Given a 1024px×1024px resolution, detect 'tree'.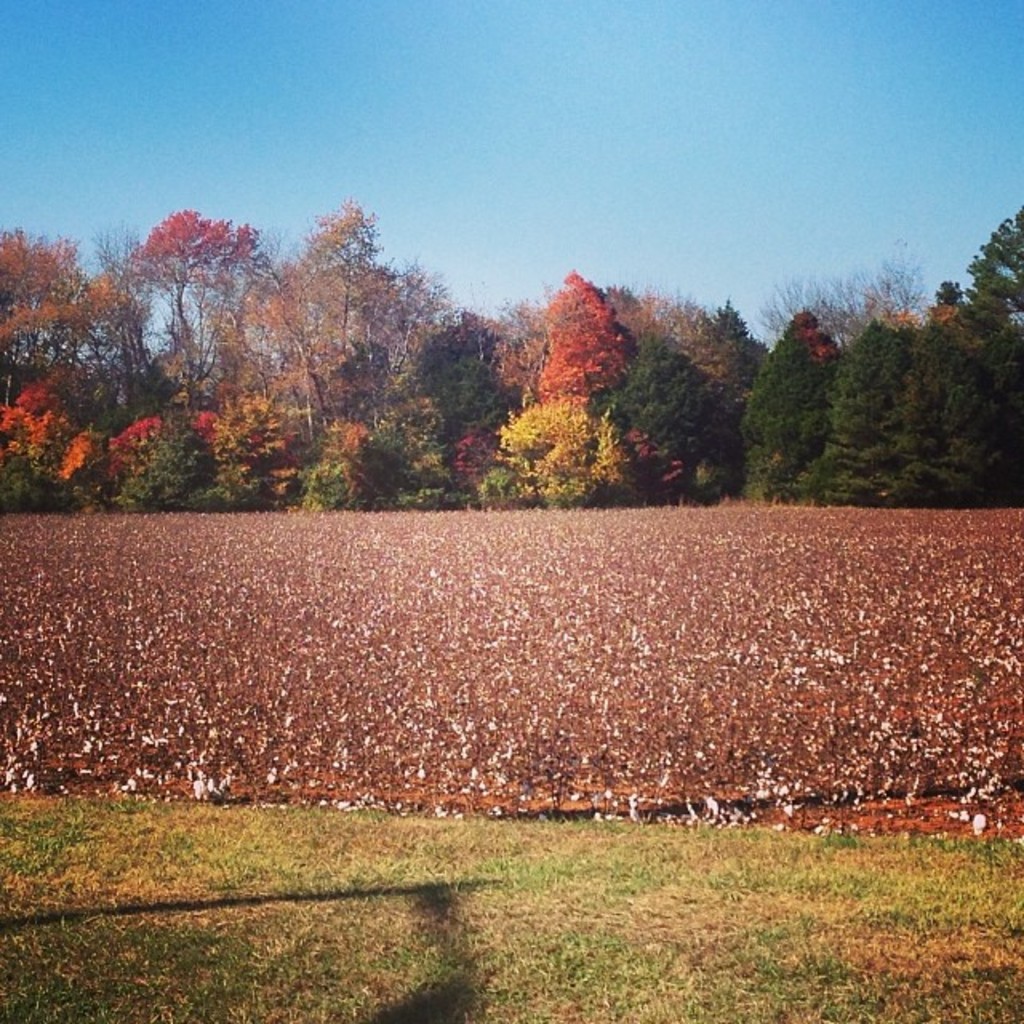
(738,325,842,509).
